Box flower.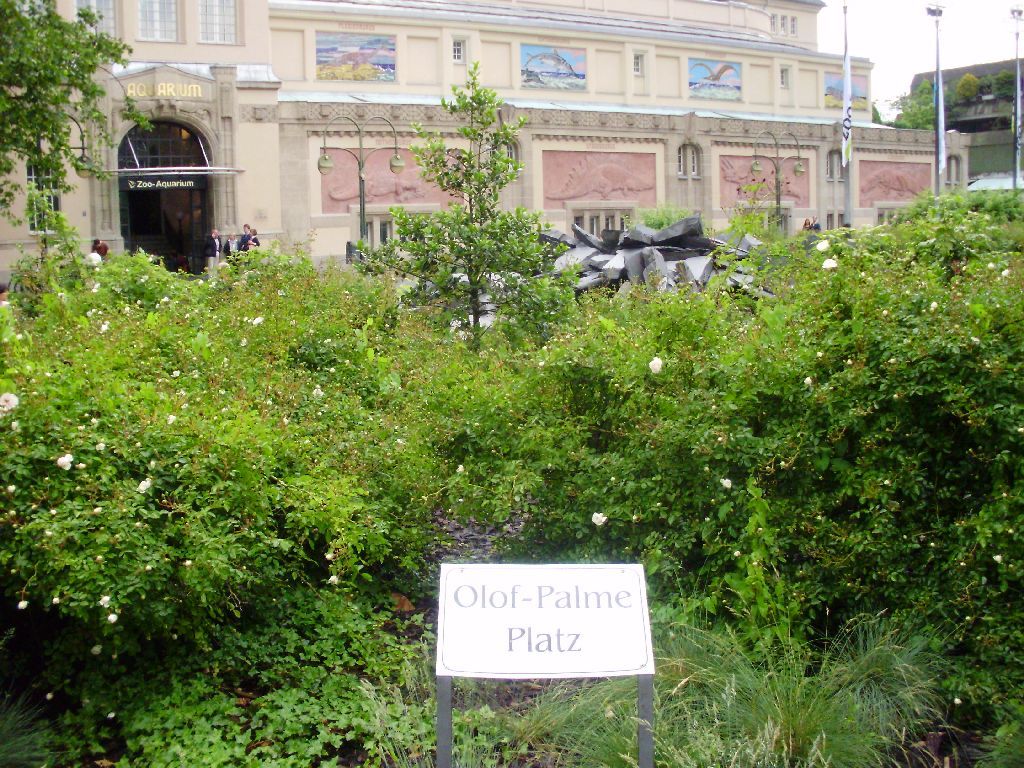
locate(7, 484, 15, 494).
